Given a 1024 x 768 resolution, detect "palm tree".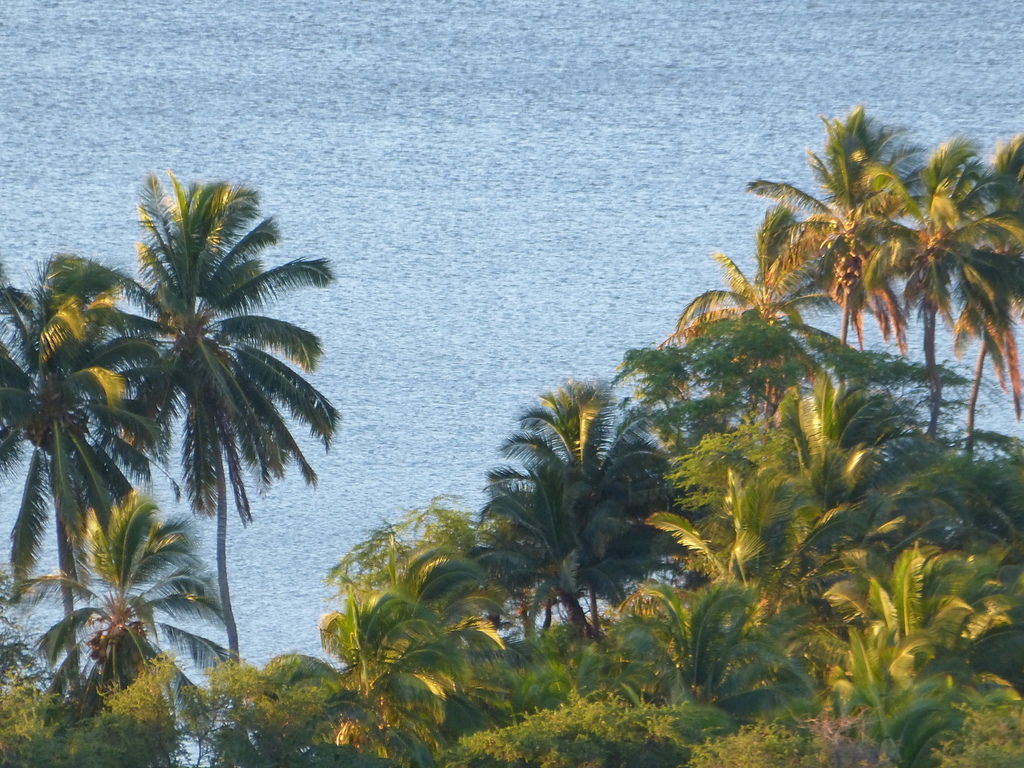
(749,131,904,401).
